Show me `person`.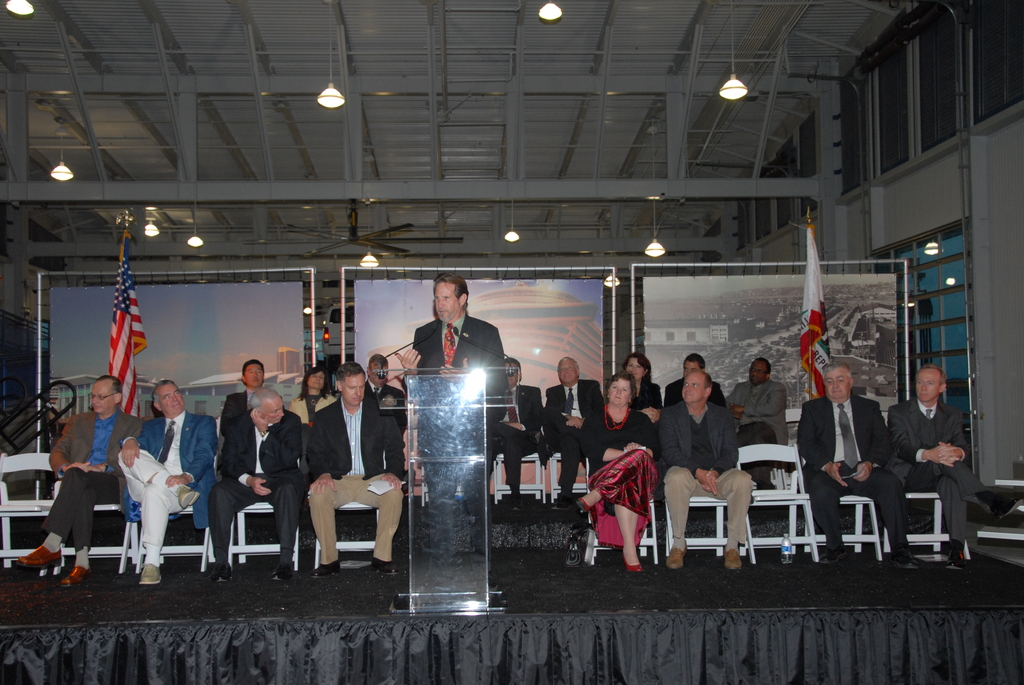
`person` is here: (305, 361, 401, 573).
